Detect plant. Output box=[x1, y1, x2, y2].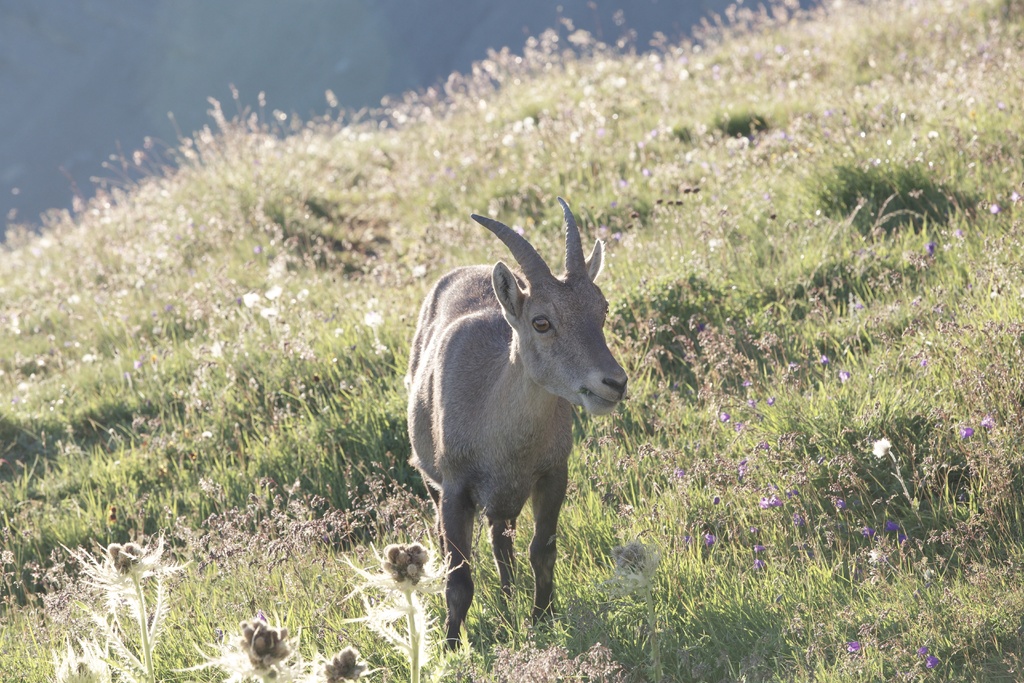
box=[40, 504, 213, 669].
